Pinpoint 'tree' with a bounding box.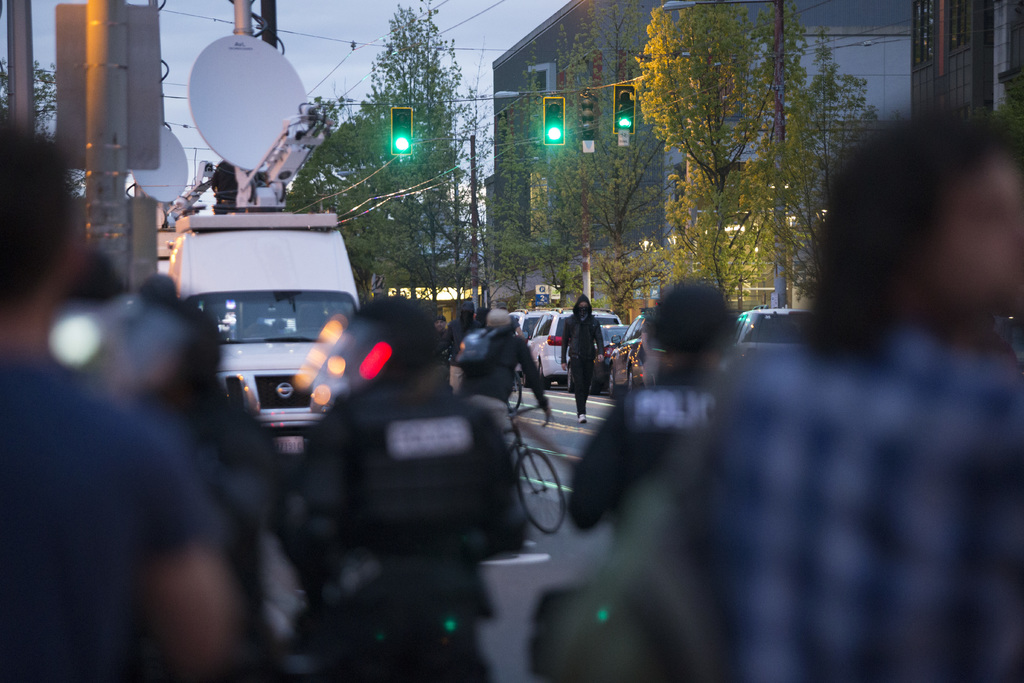
781, 39, 880, 204.
